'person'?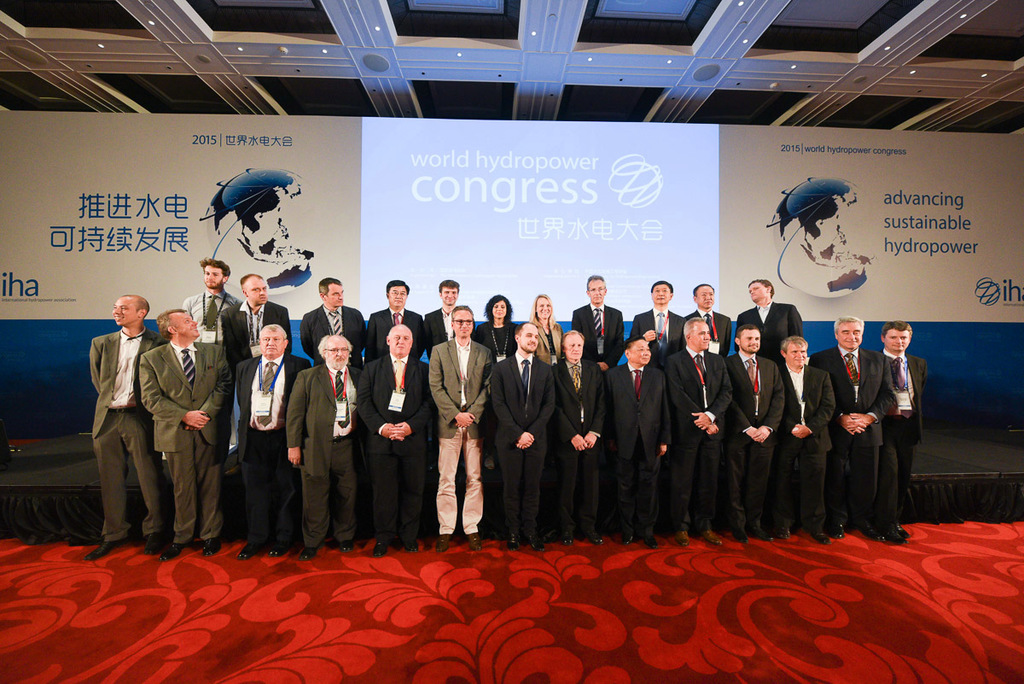
rect(722, 321, 786, 545)
